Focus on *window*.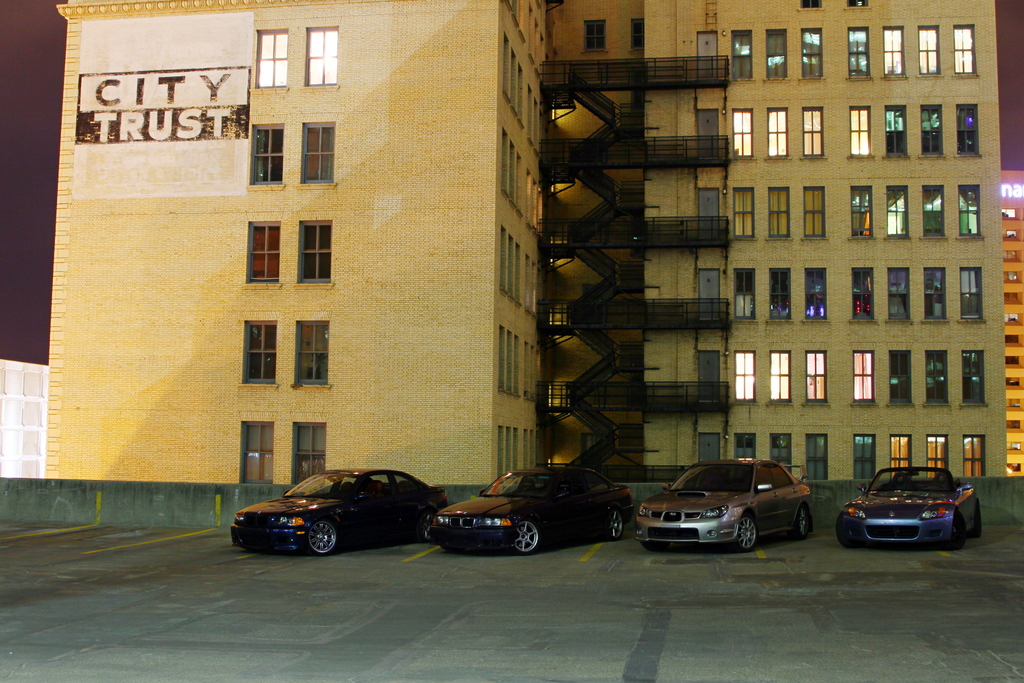
Focused at left=893, top=352, right=910, bottom=406.
